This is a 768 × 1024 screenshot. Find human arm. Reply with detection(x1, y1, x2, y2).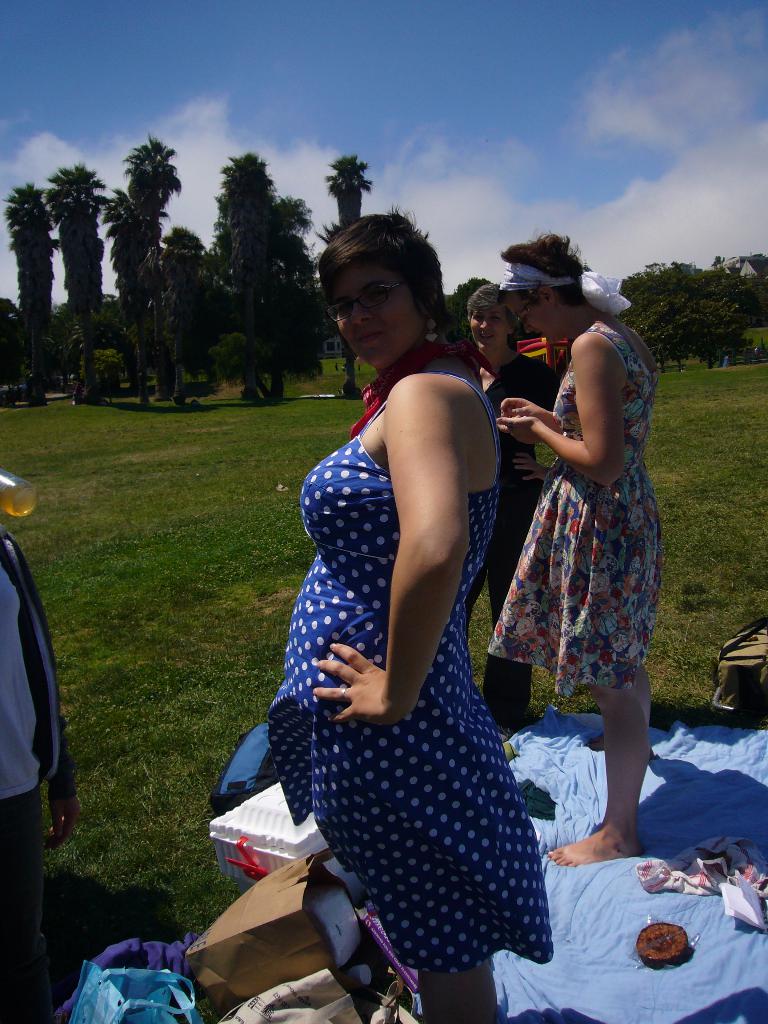
detection(525, 337, 625, 462).
